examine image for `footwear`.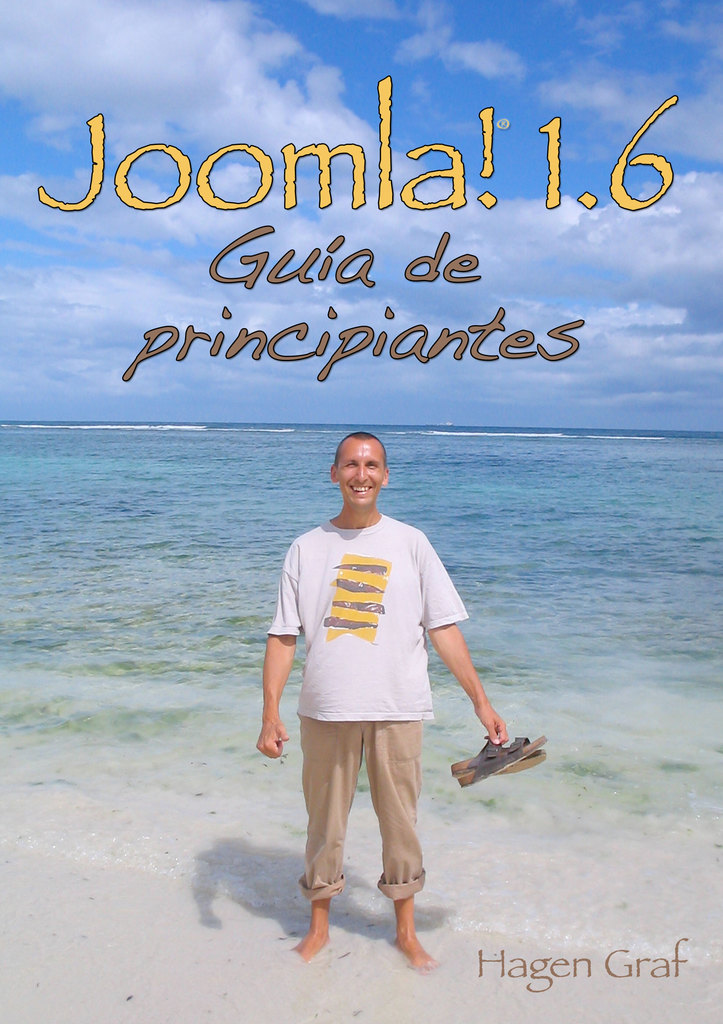
Examination result: bbox=[459, 728, 549, 795].
